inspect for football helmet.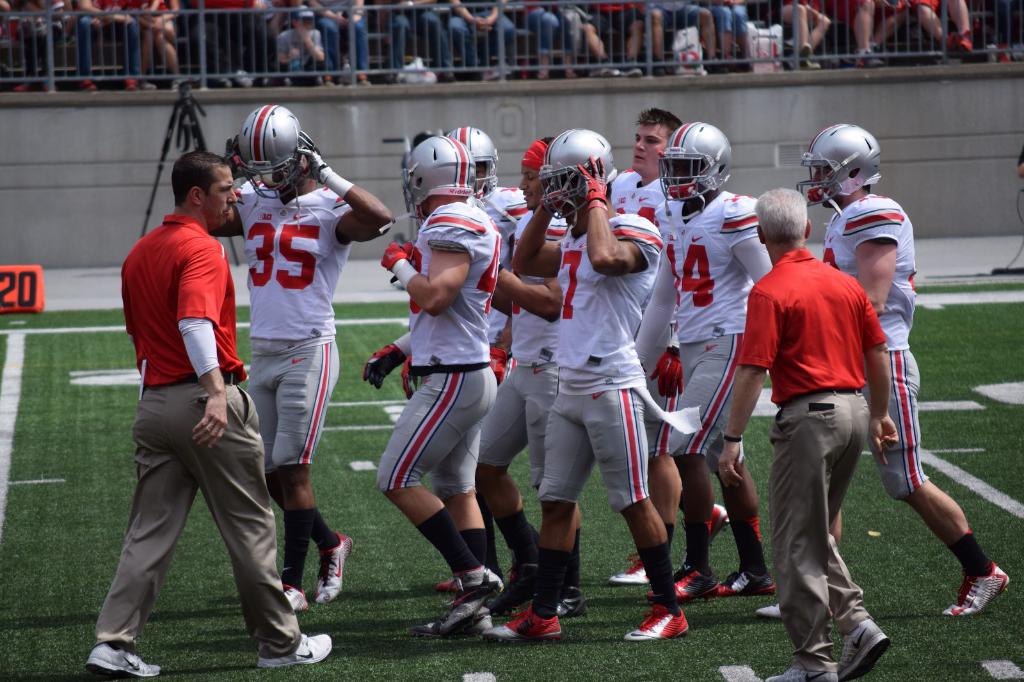
Inspection: x1=793, y1=118, x2=887, y2=205.
